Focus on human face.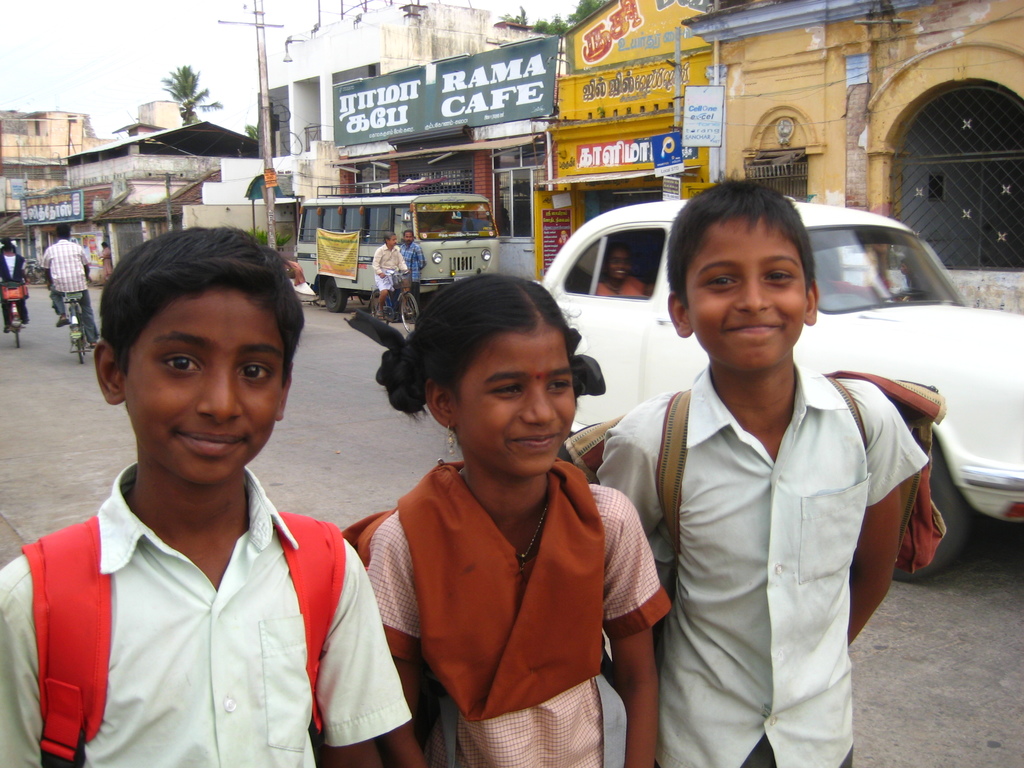
Focused at <bbox>454, 331, 579, 476</bbox>.
